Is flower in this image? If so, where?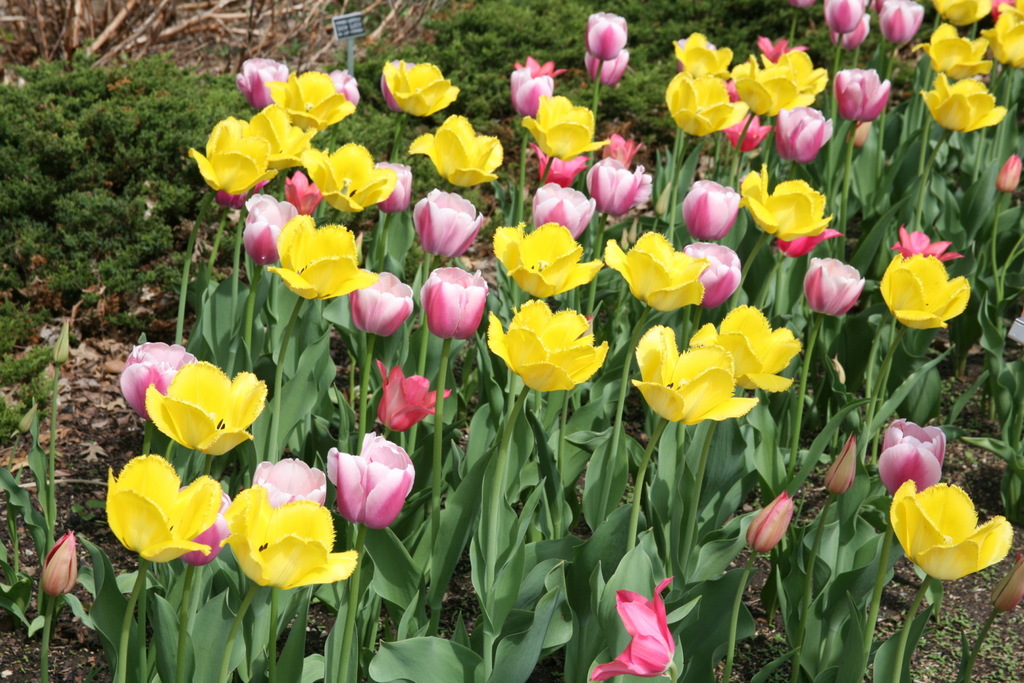
Yes, at (left=890, top=478, right=1018, bottom=580).
